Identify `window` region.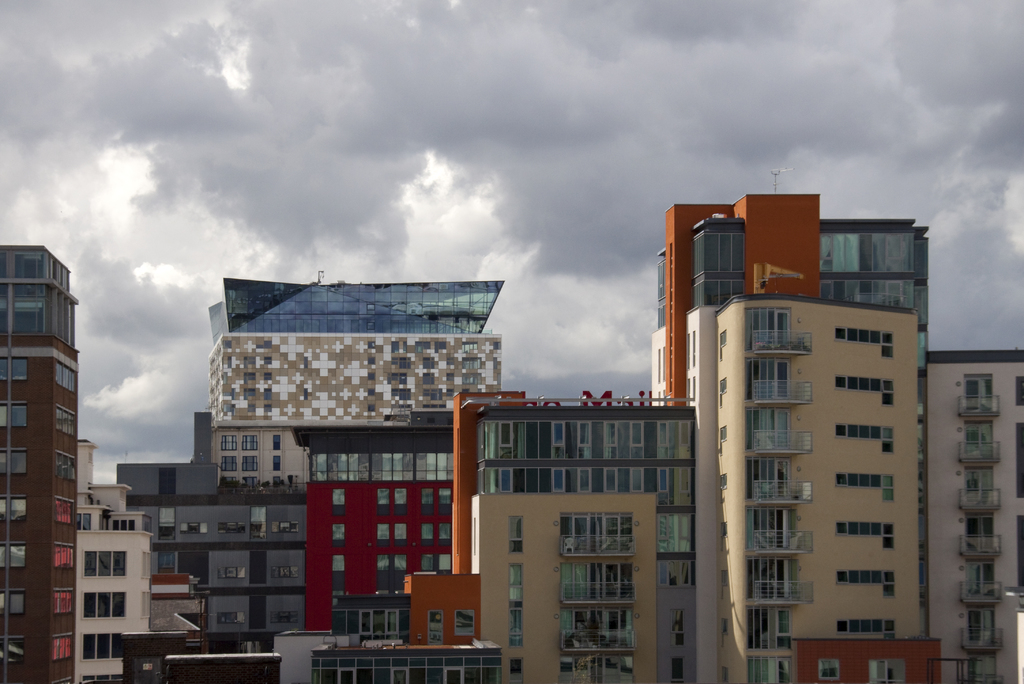
Region: [x1=656, y1=557, x2=695, y2=584].
